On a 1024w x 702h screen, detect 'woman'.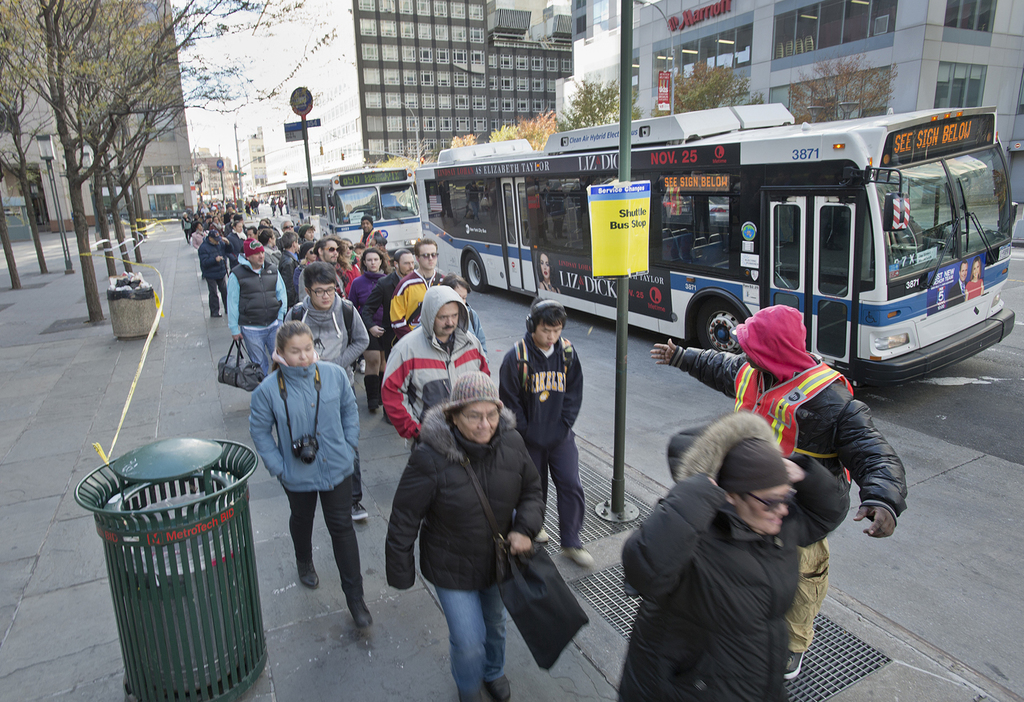
l=182, t=213, r=193, b=247.
